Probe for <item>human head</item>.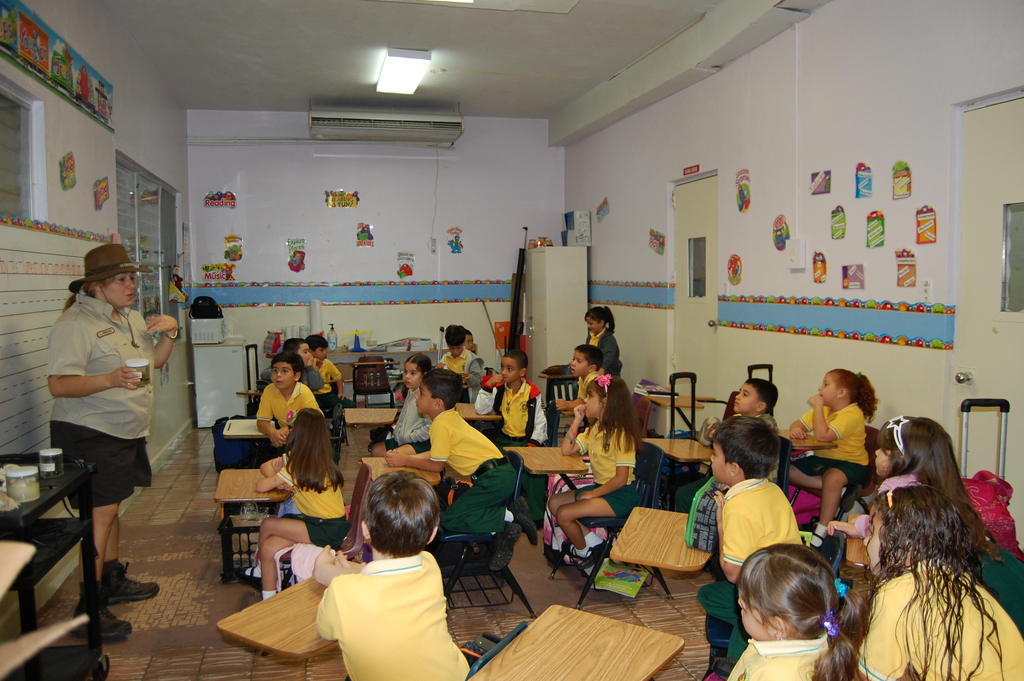
Probe result: box(463, 330, 477, 352).
